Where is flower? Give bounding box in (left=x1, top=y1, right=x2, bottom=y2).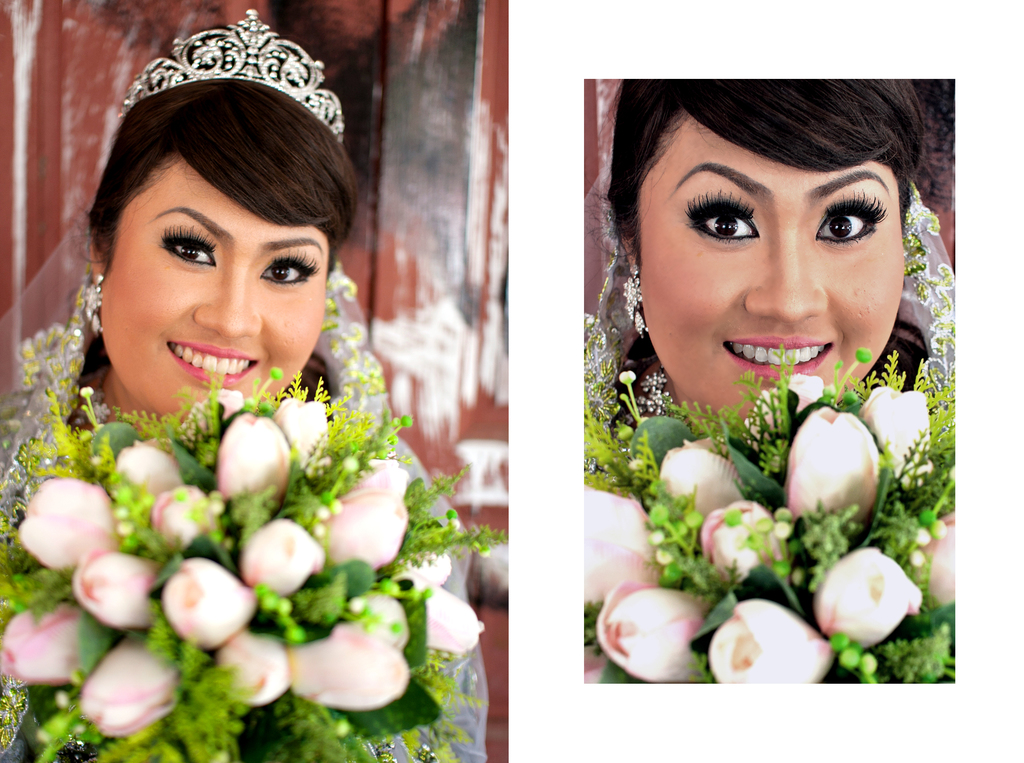
(left=419, top=590, right=486, bottom=651).
